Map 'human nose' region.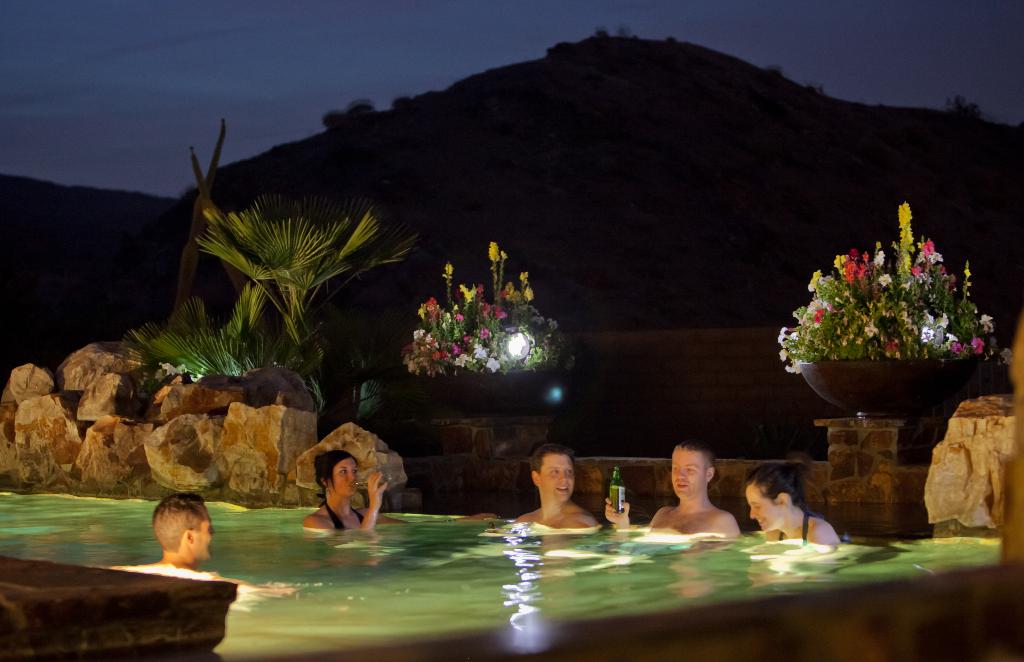
Mapped to crop(209, 528, 216, 538).
